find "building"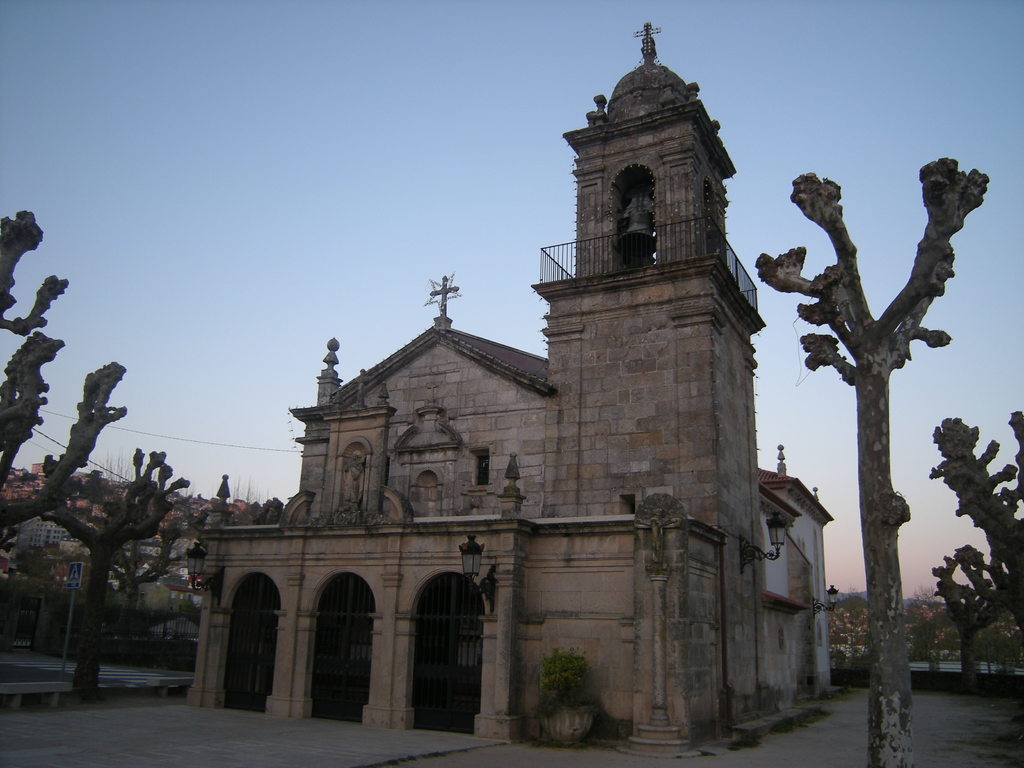
bbox(15, 513, 66, 552)
